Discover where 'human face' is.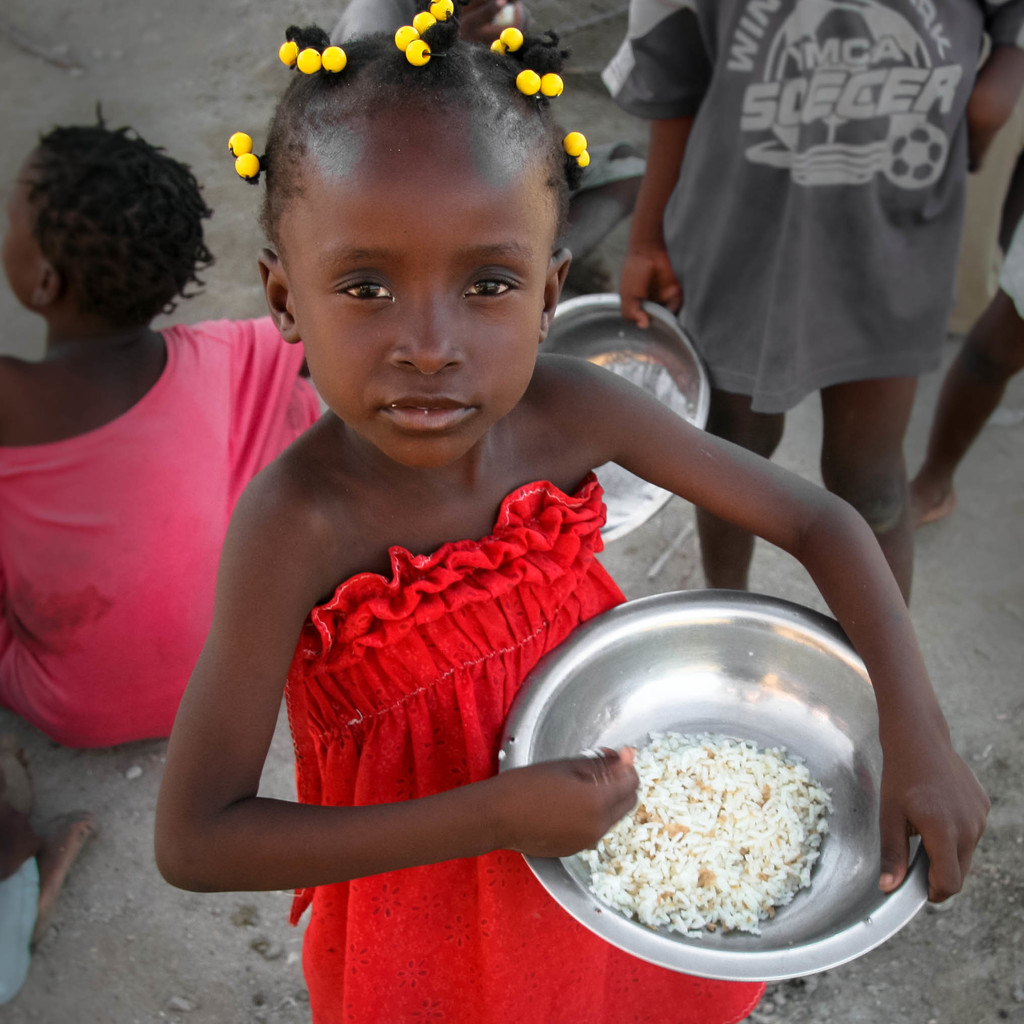
Discovered at {"x1": 287, "y1": 114, "x2": 550, "y2": 471}.
